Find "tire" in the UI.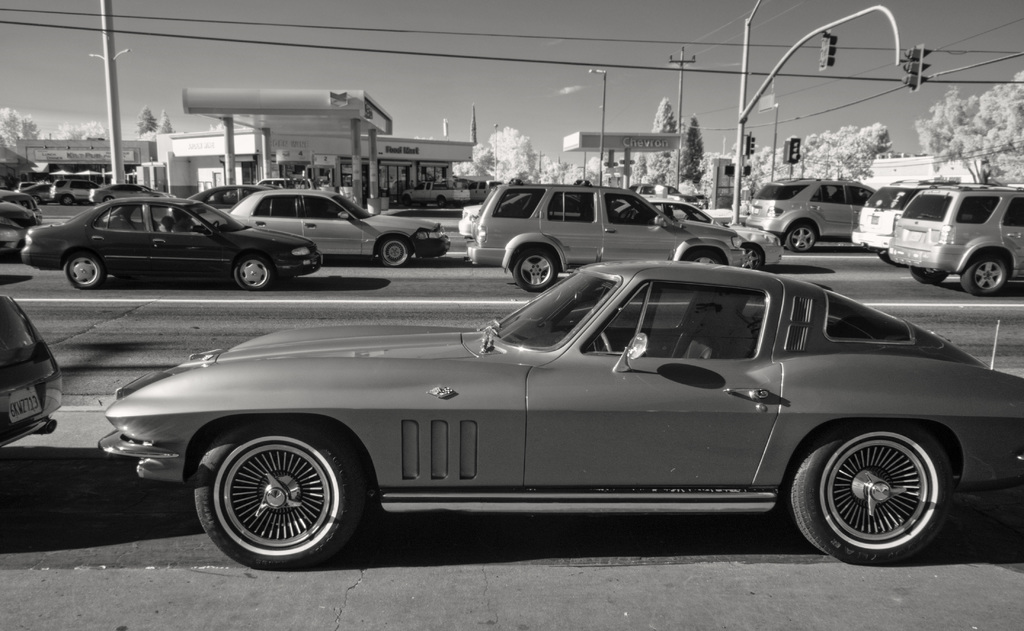
UI element at {"left": 512, "top": 249, "right": 561, "bottom": 291}.
